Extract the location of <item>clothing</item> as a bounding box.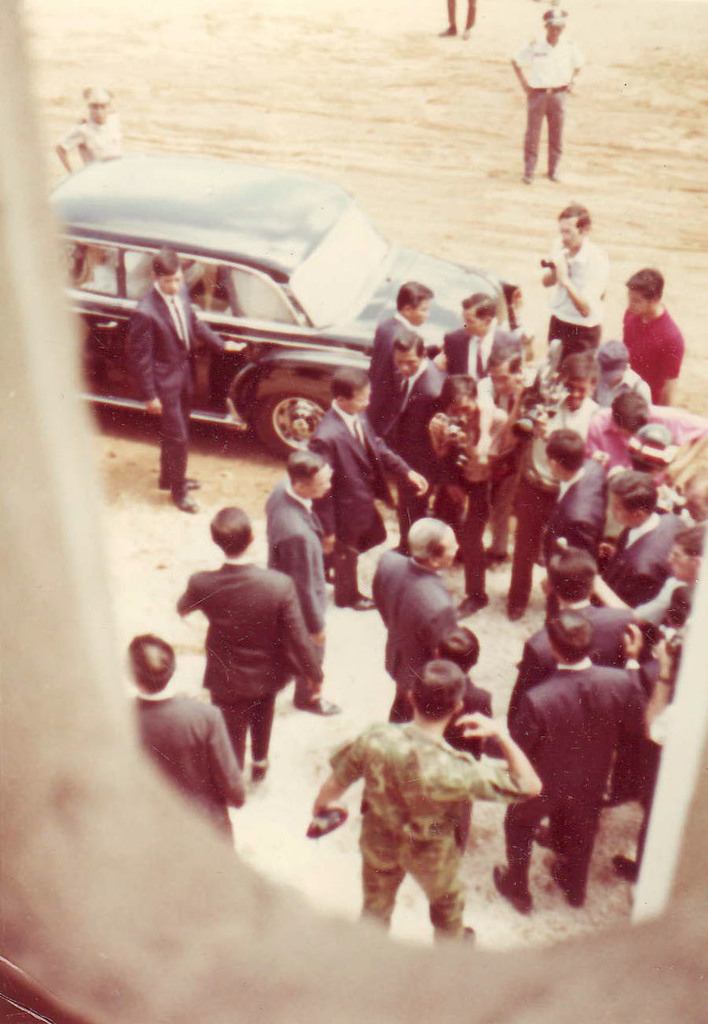
394:371:431:455.
